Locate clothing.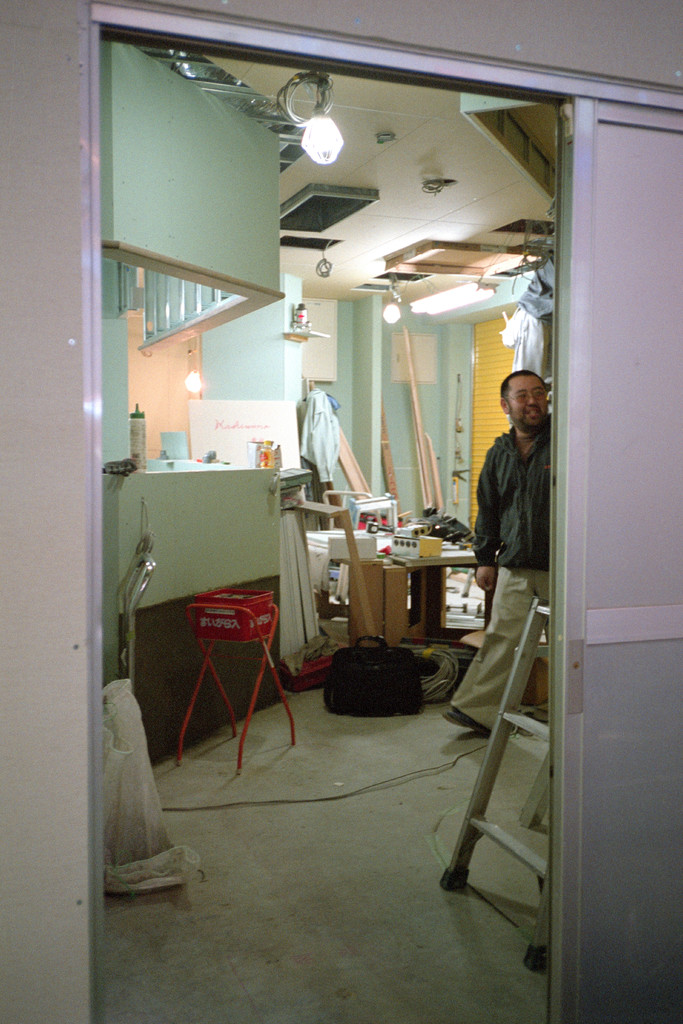
Bounding box: (450,428,550,735).
